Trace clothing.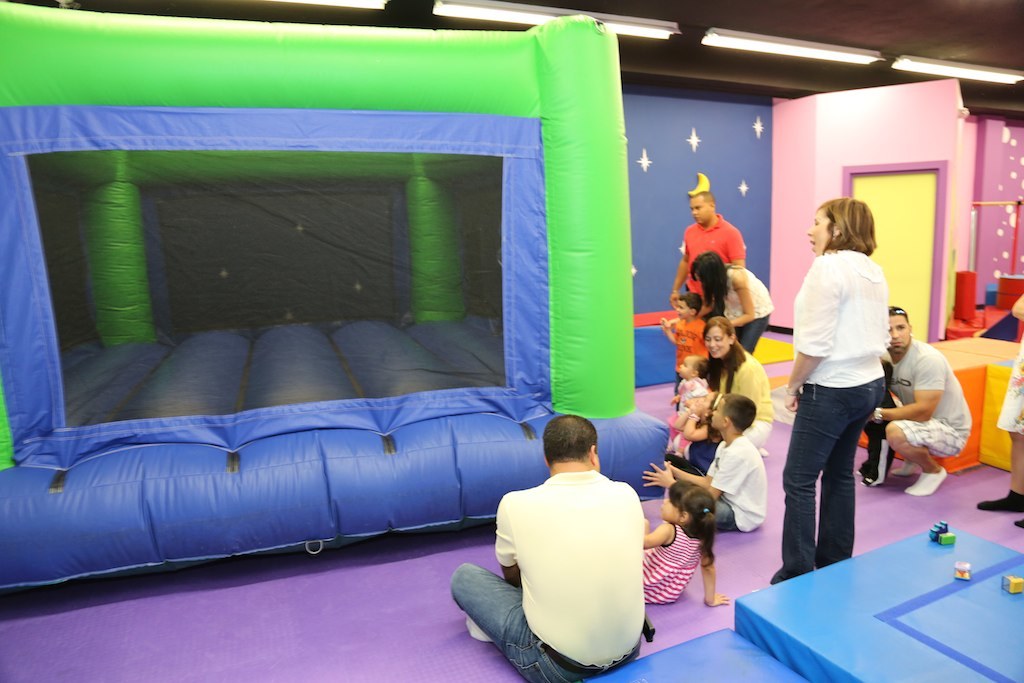
Traced to 675,318,707,409.
